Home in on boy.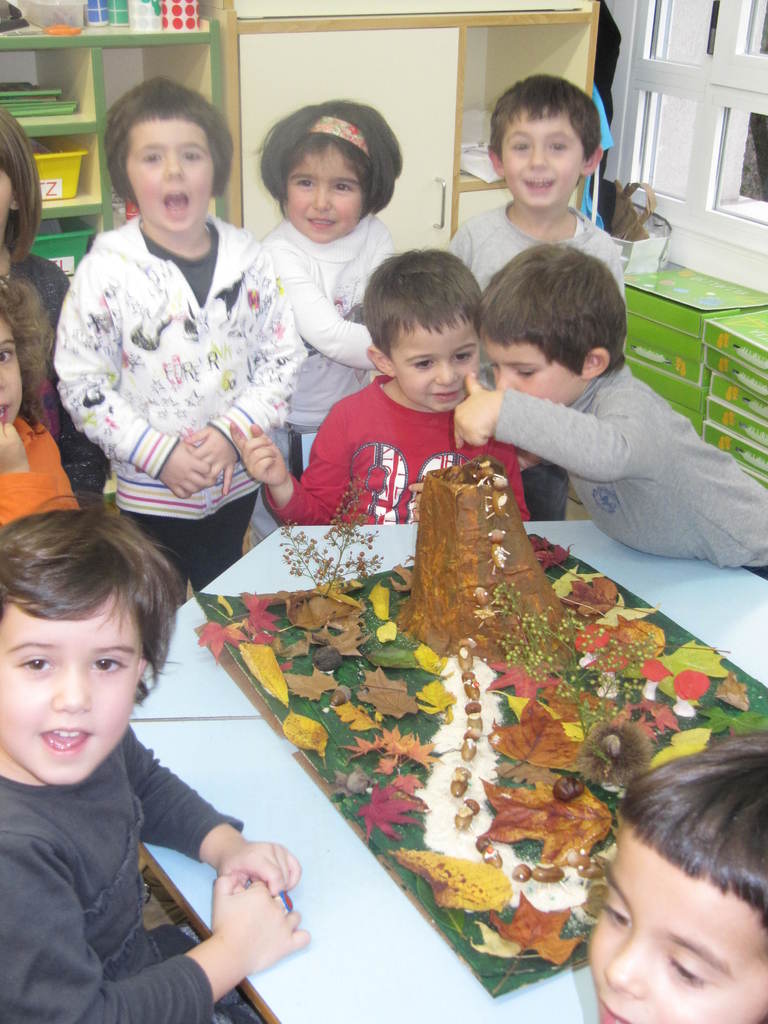
Homed in at 0/477/279/1016.
